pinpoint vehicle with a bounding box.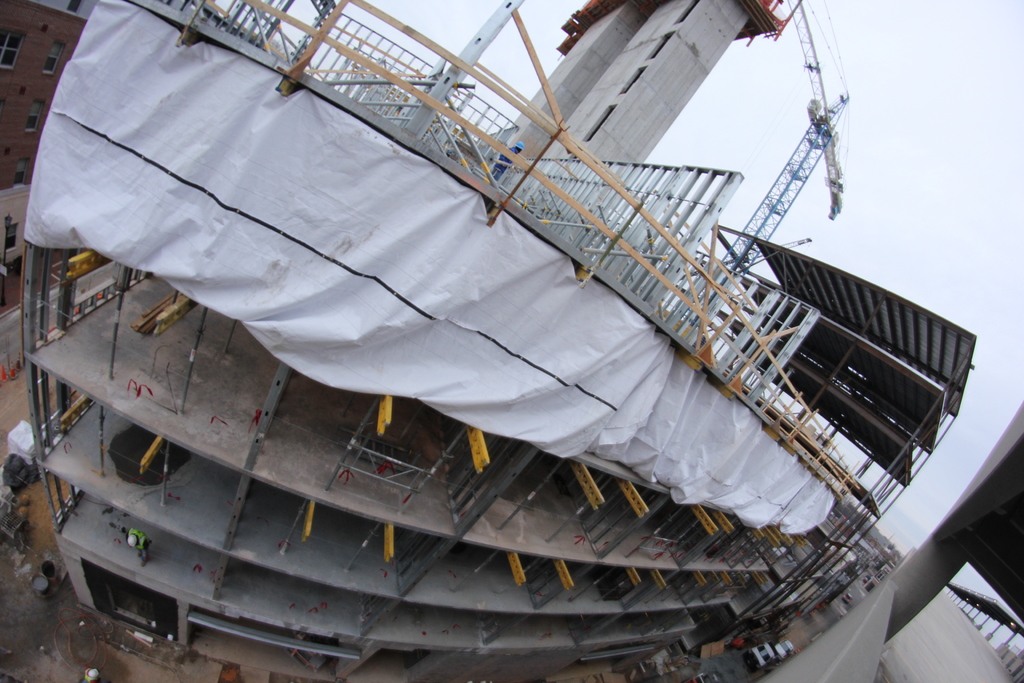
rect(746, 643, 778, 671).
